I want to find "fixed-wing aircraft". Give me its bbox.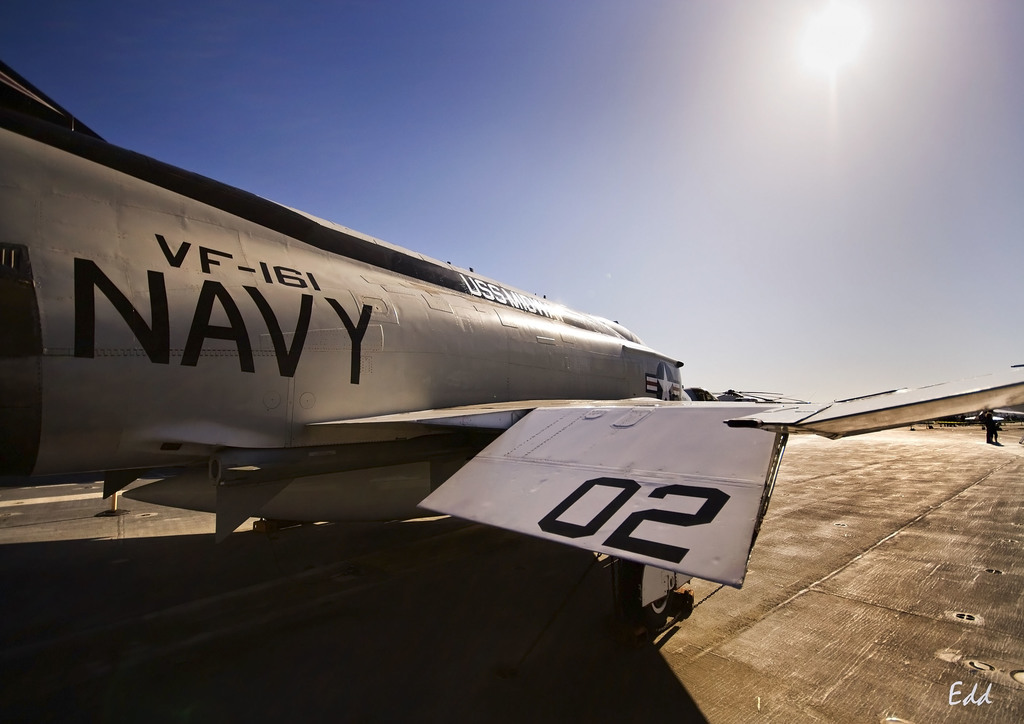
[1, 56, 1023, 636].
